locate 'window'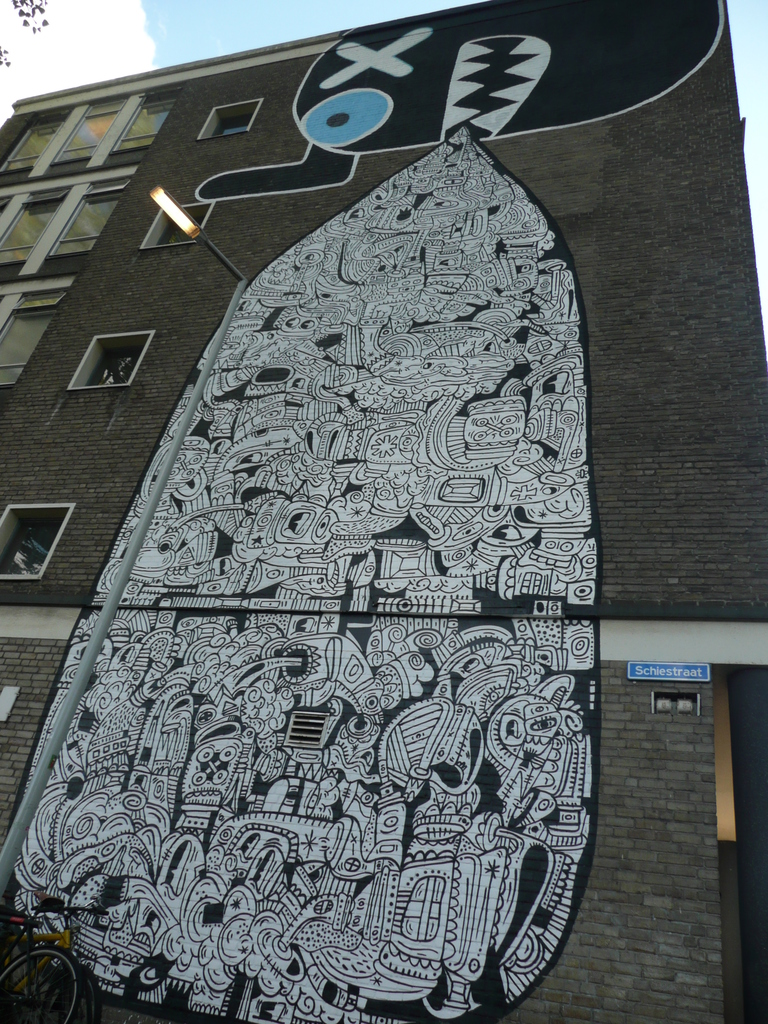
l=198, t=97, r=261, b=140
